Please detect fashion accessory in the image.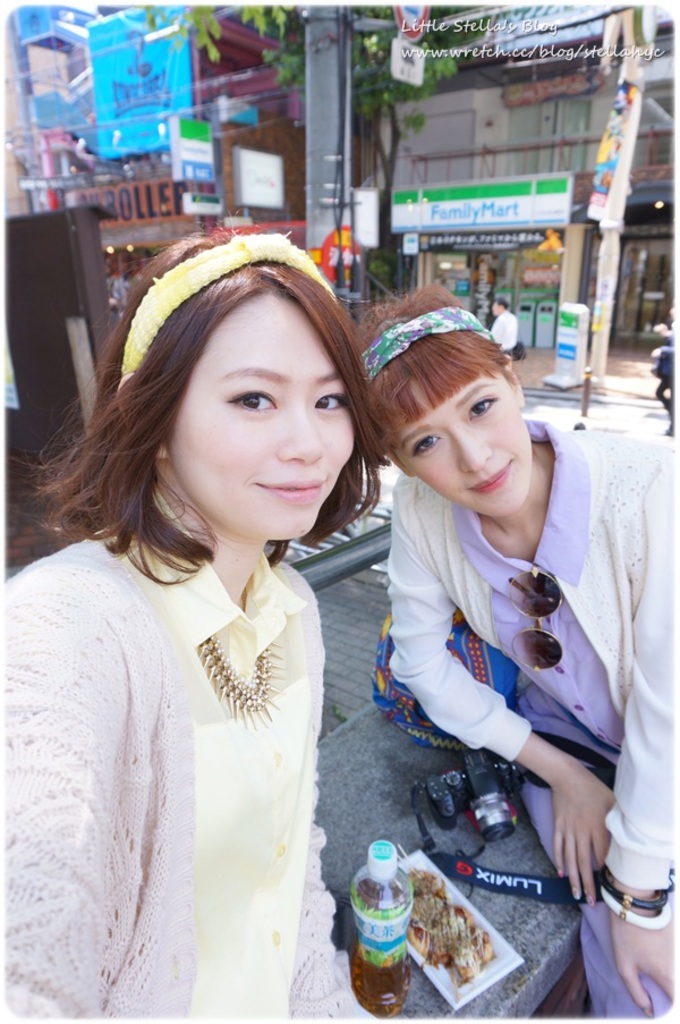
locate(193, 629, 288, 729).
